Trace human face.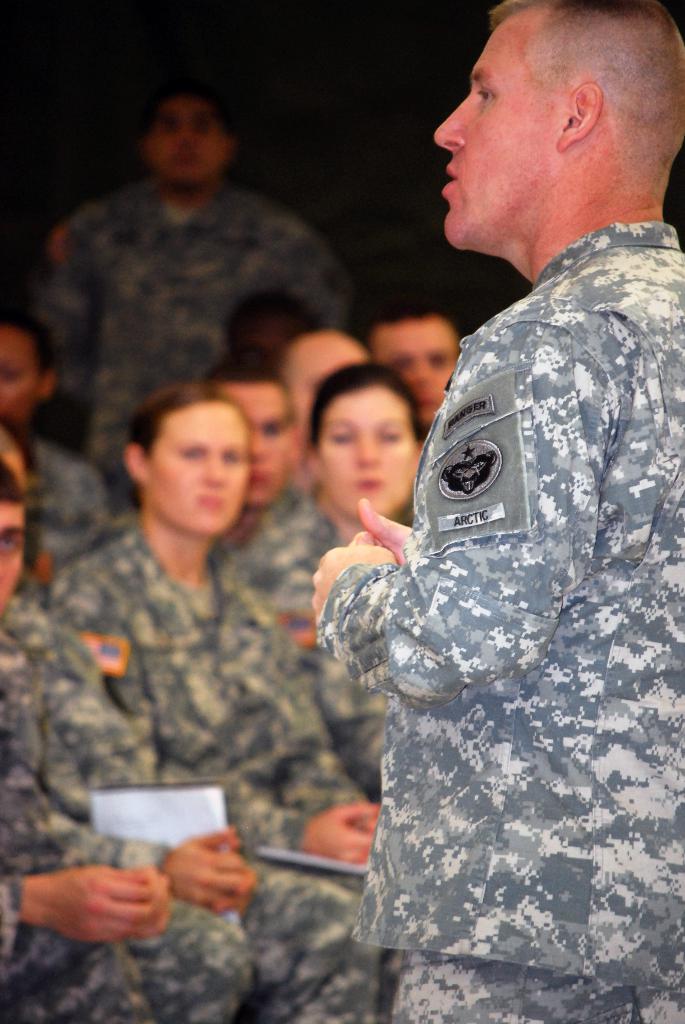
Traced to pyautogui.locateOnScreen(434, 22, 556, 244).
